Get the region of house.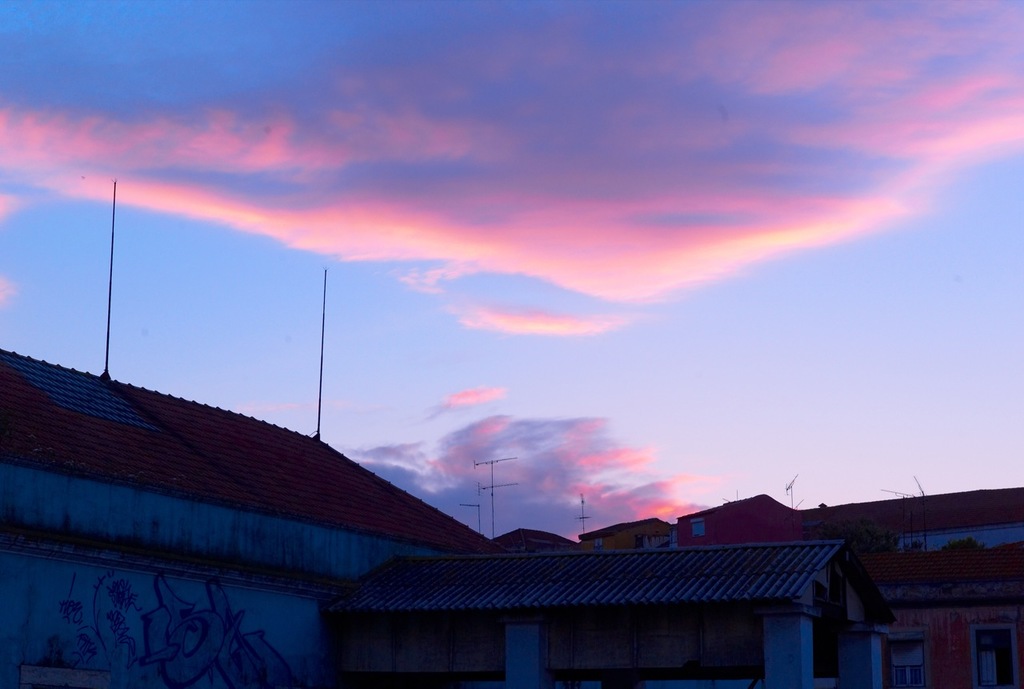
676,492,807,547.
